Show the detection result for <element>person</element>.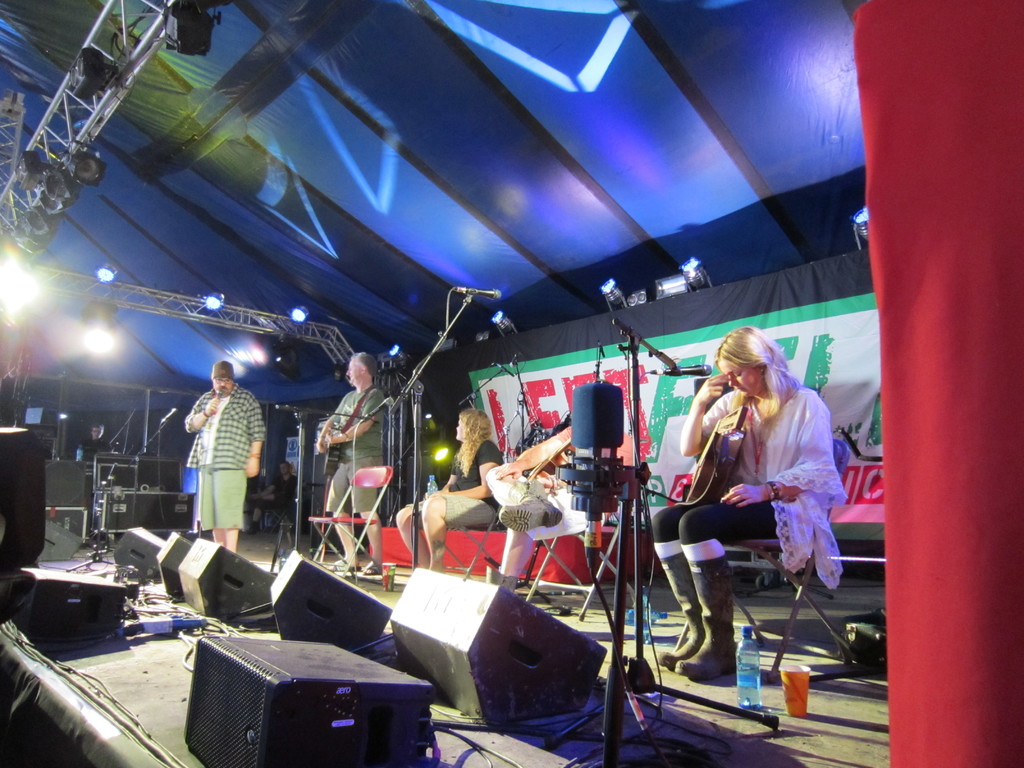
[485, 409, 620, 595].
